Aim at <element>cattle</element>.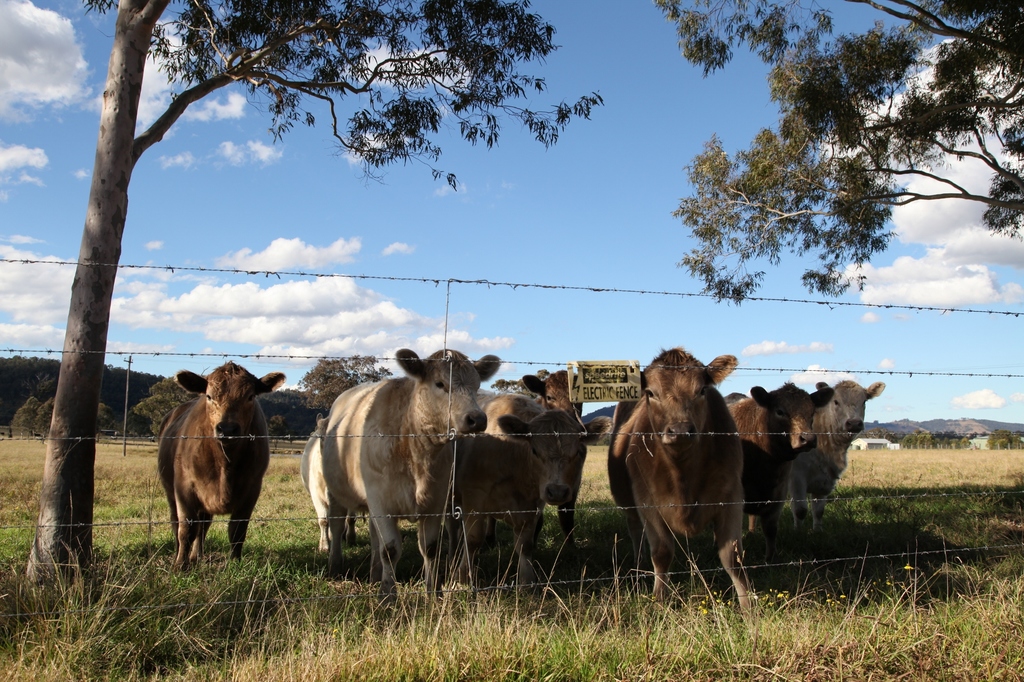
Aimed at BBox(727, 377, 832, 582).
